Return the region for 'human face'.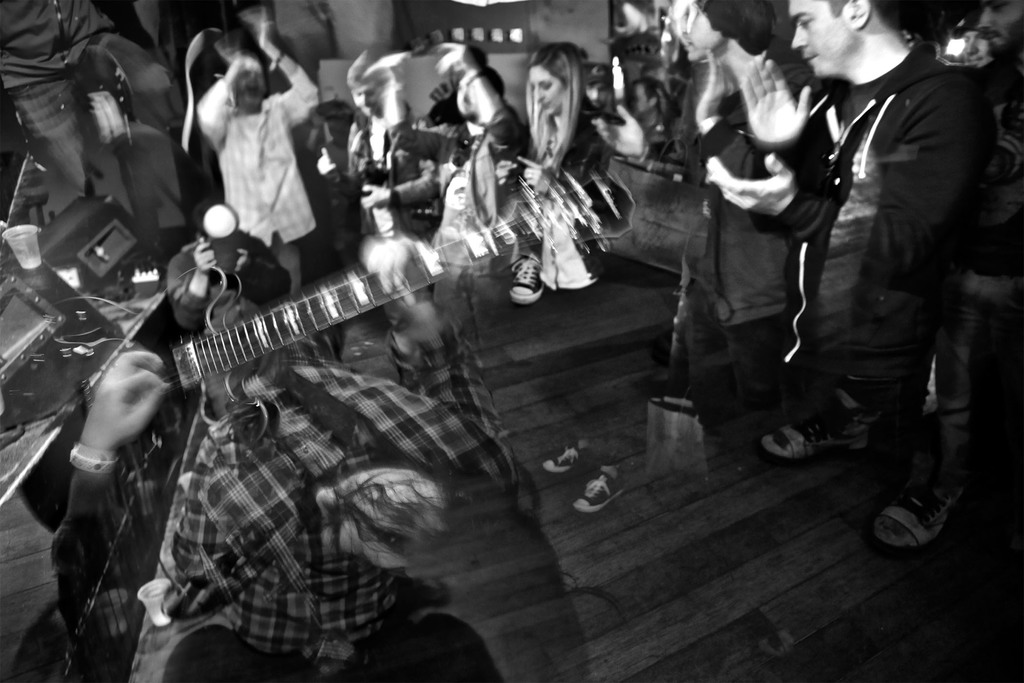
x1=793, y1=0, x2=851, y2=79.
